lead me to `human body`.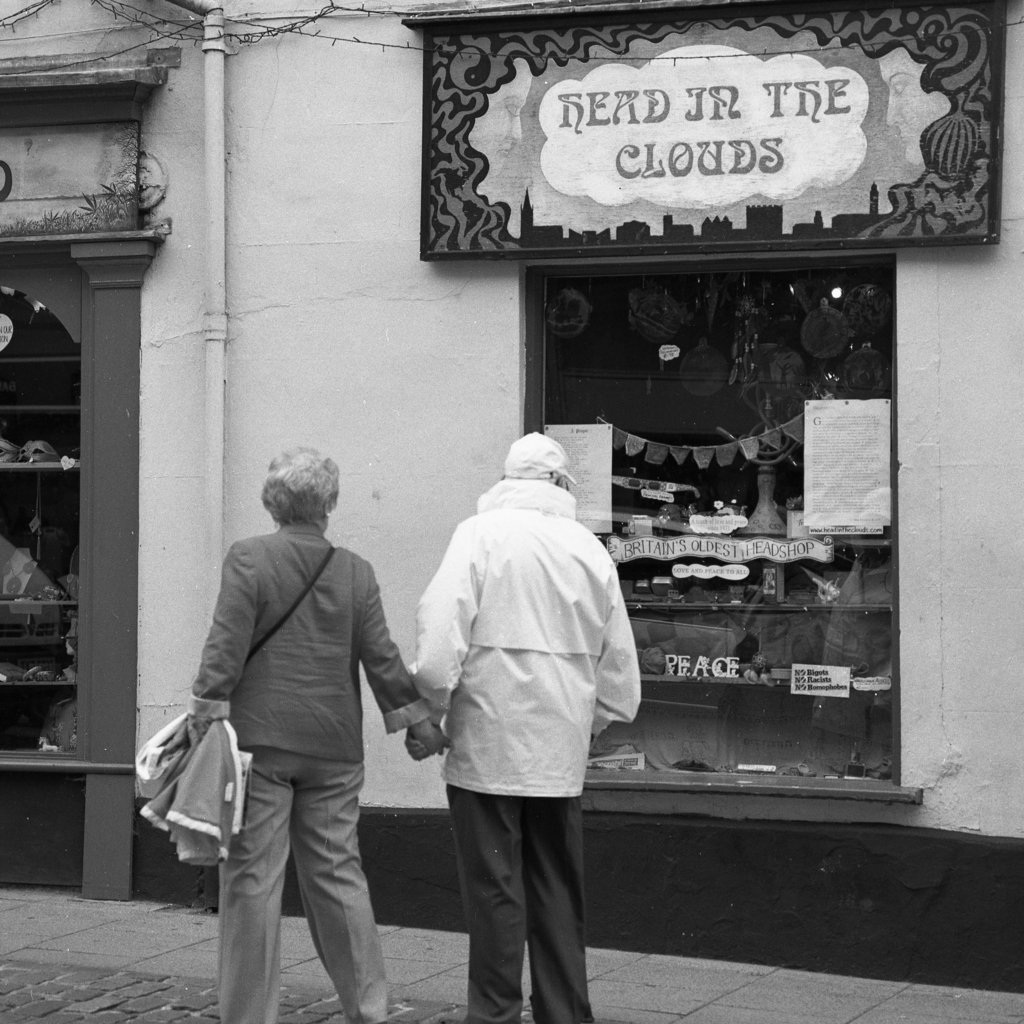
Lead to x1=419, y1=435, x2=644, y2=1023.
